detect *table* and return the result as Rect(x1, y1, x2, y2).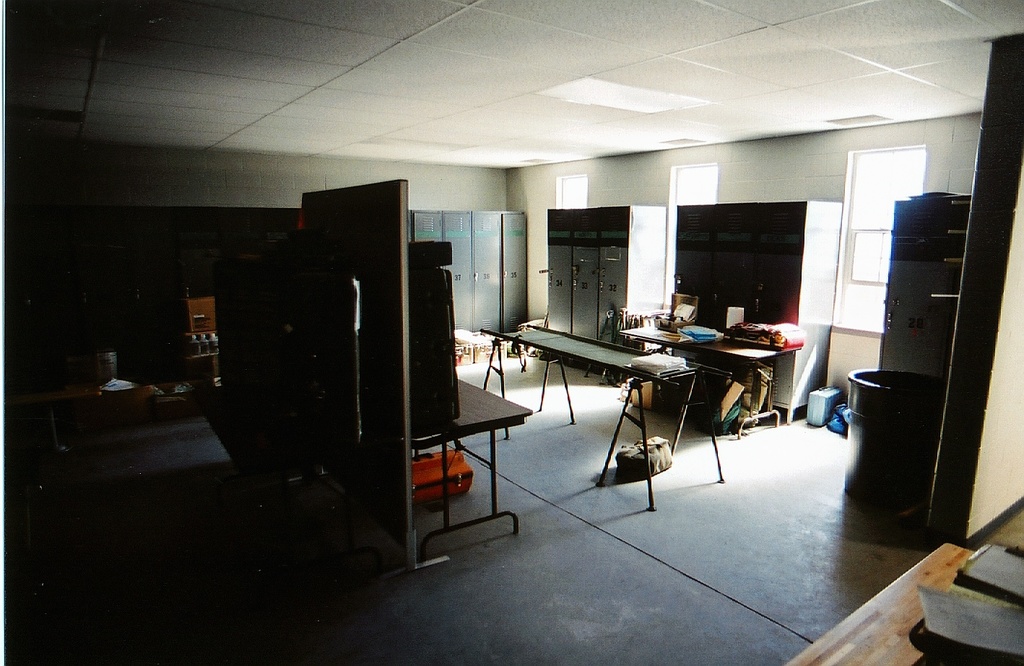
Rect(624, 320, 805, 440).
